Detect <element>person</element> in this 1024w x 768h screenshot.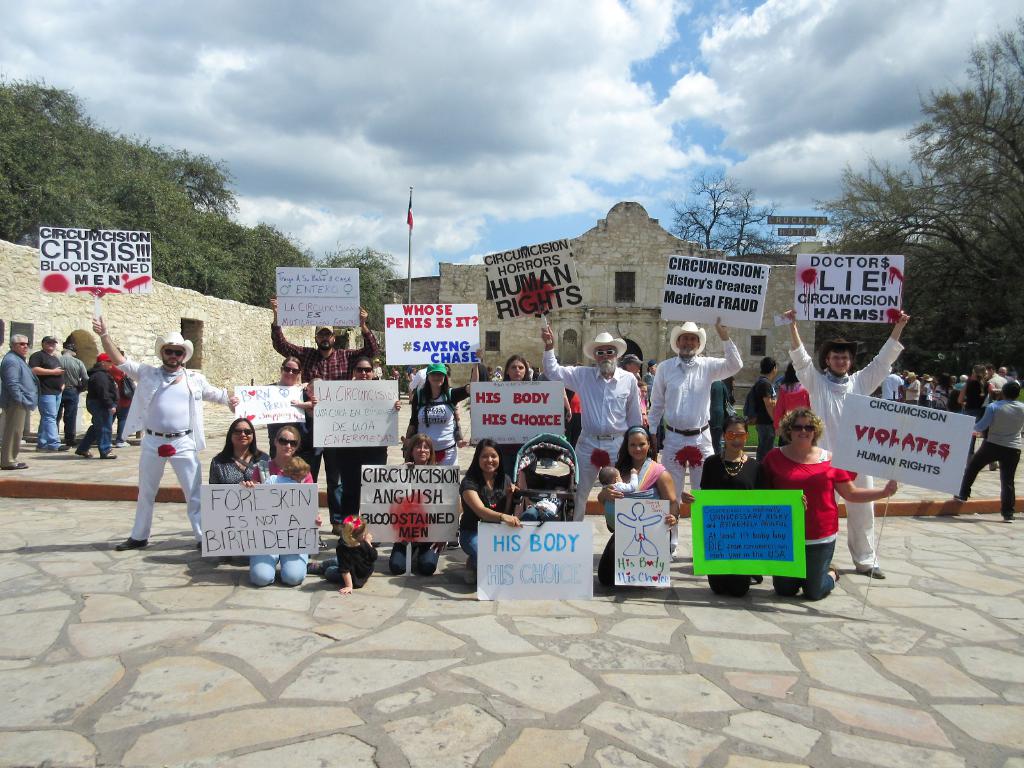
Detection: (left=531, top=314, right=650, bottom=490).
